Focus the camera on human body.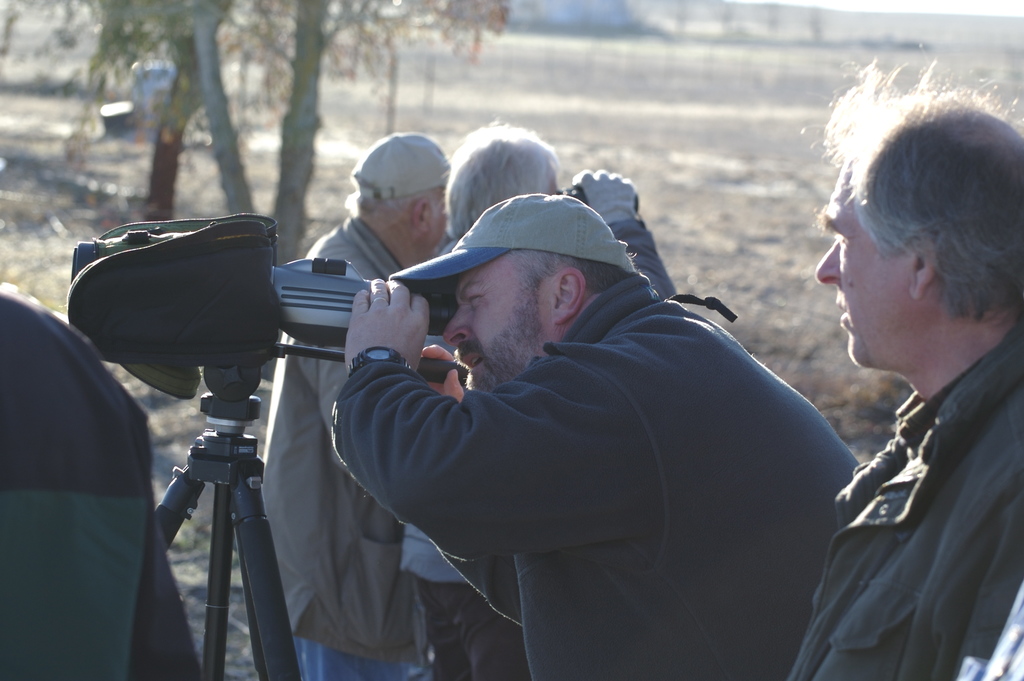
Focus region: 0,283,200,680.
